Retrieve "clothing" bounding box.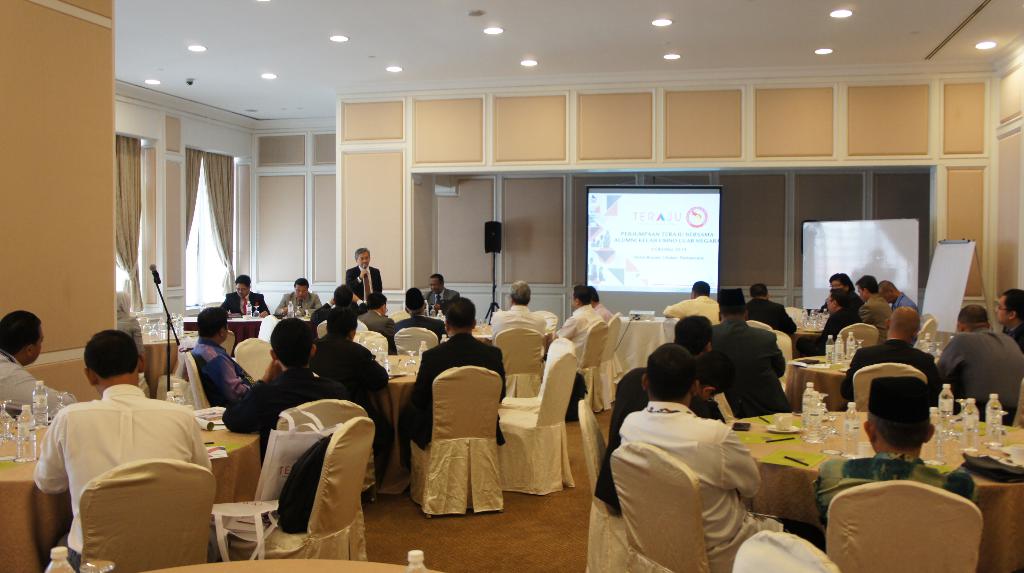
Bounding box: bbox(915, 336, 1013, 419).
